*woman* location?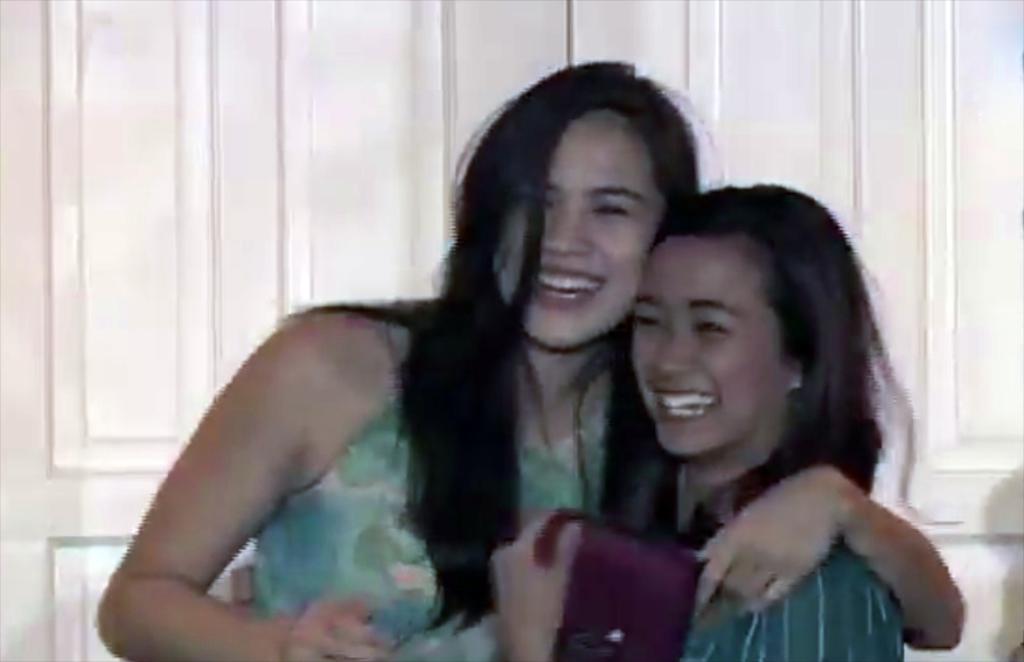
494 174 903 661
